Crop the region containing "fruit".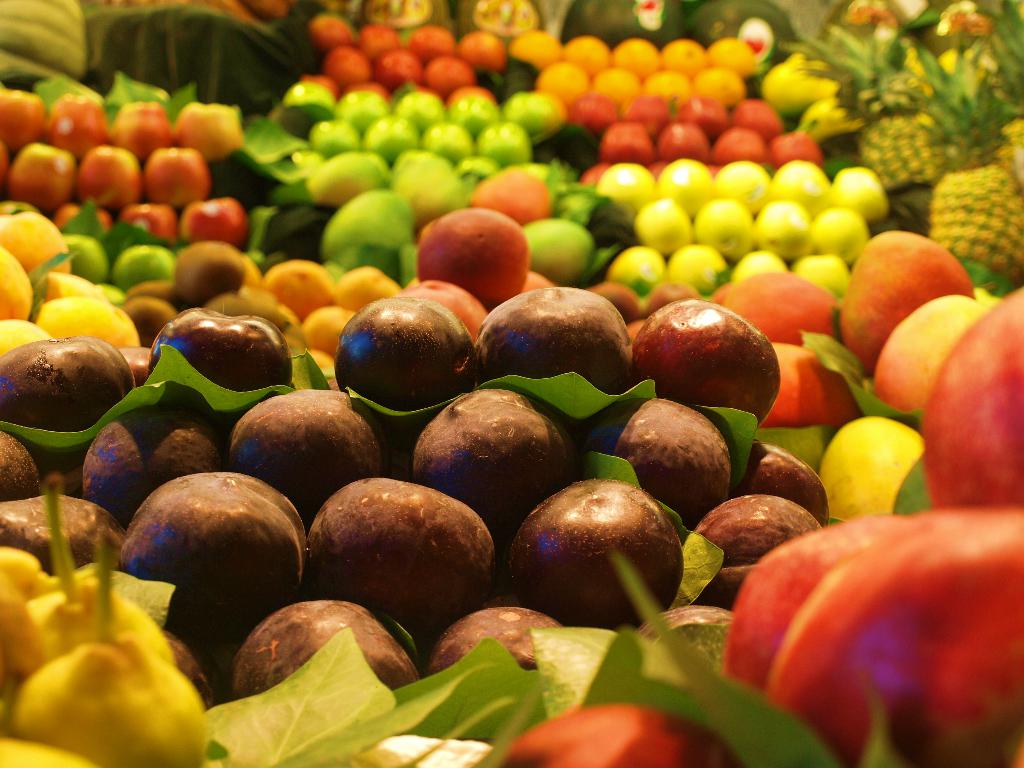
Crop region: bbox(640, 298, 788, 418).
